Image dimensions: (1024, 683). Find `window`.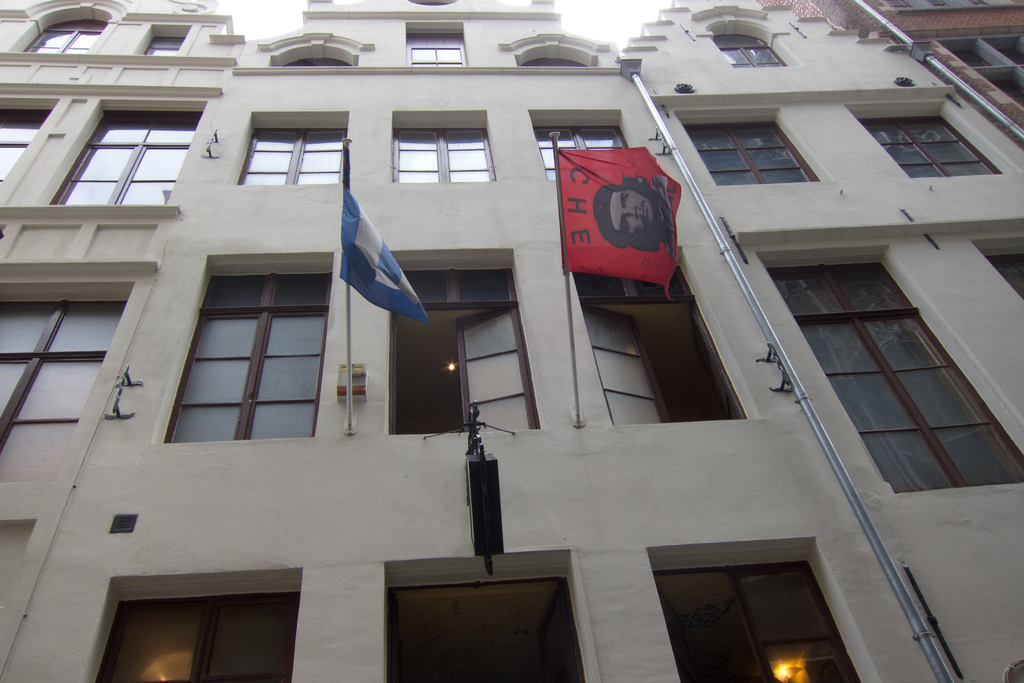
x1=390 y1=265 x2=540 y2=431.
